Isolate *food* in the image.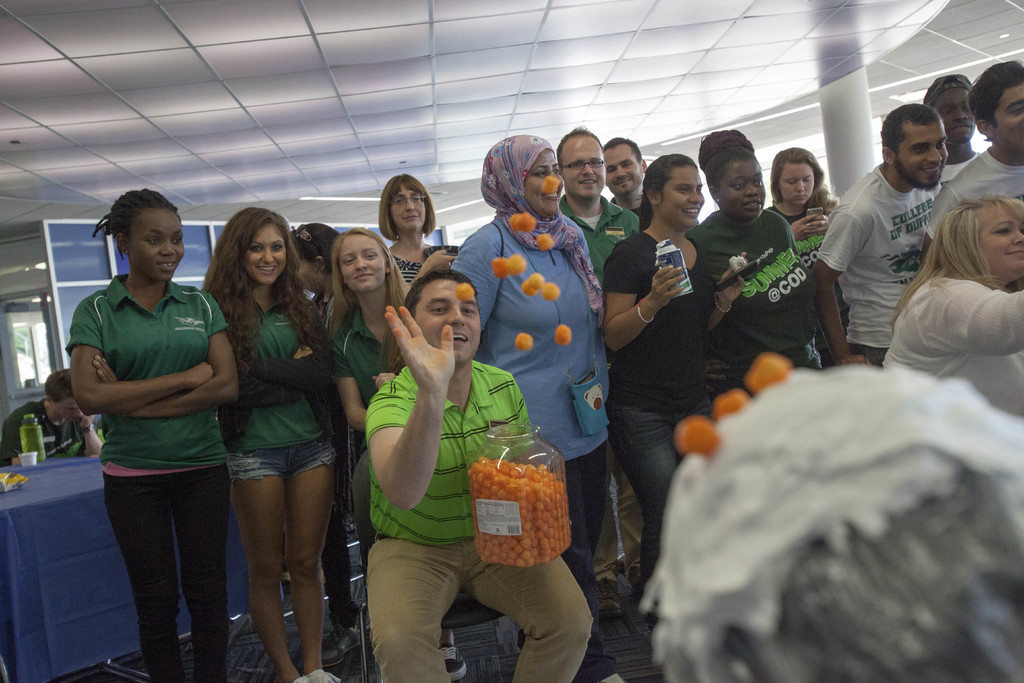
Isolated region: bbox=(712, 393, 751, 423).
